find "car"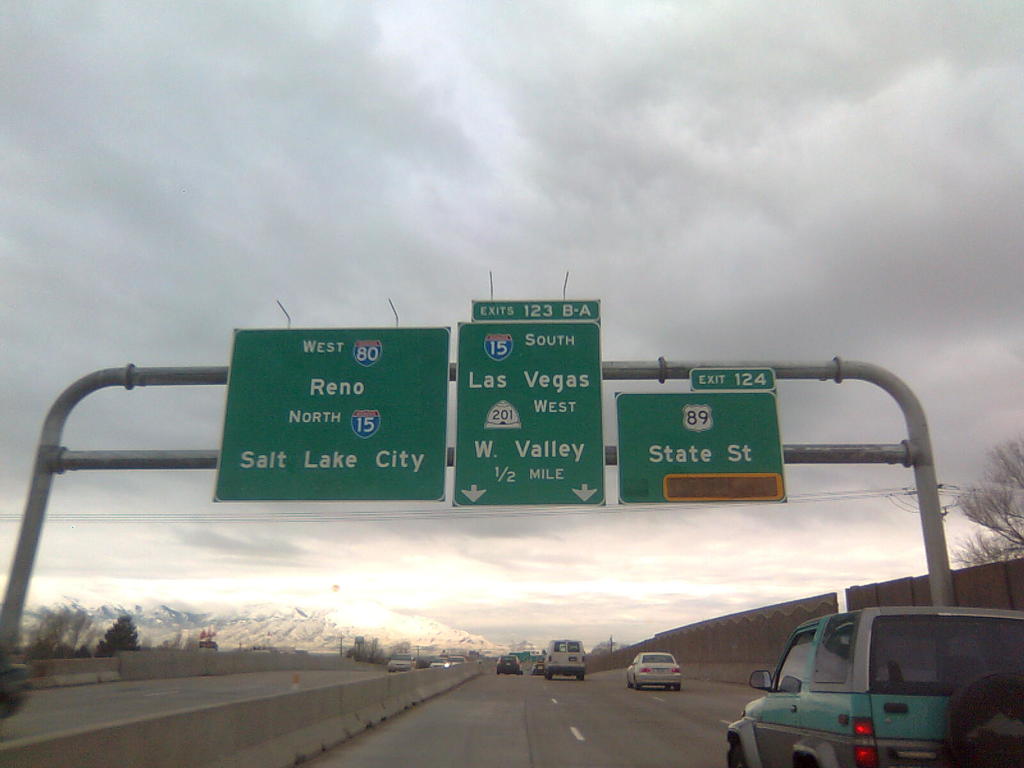
box(384, 655, 411, 671)
